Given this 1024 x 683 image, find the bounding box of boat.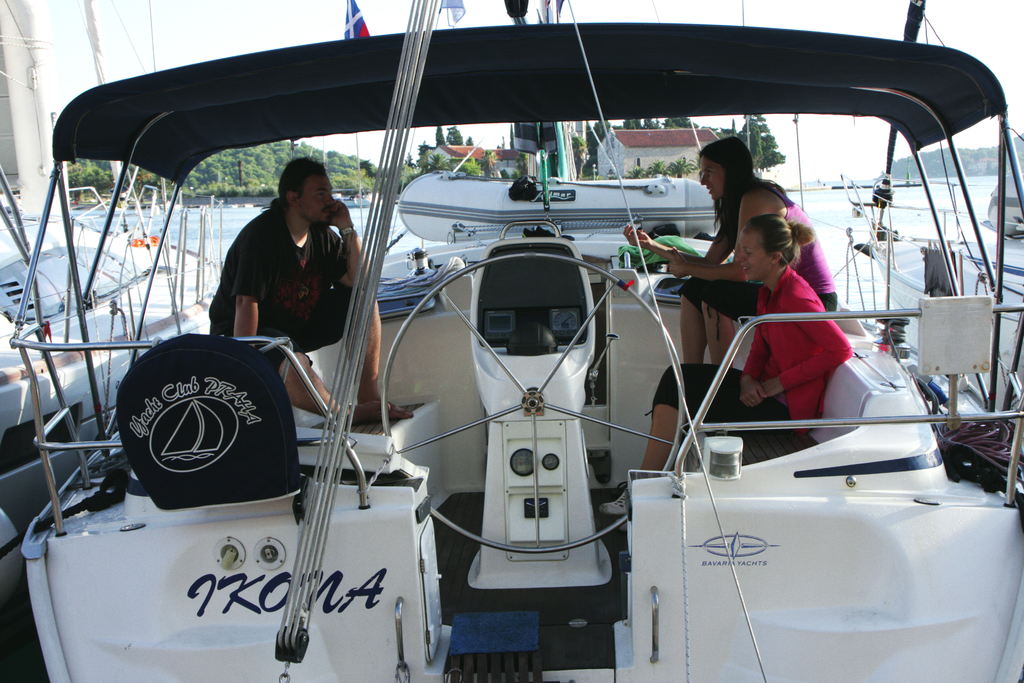
l=325, t=186, r=383, b=211.
